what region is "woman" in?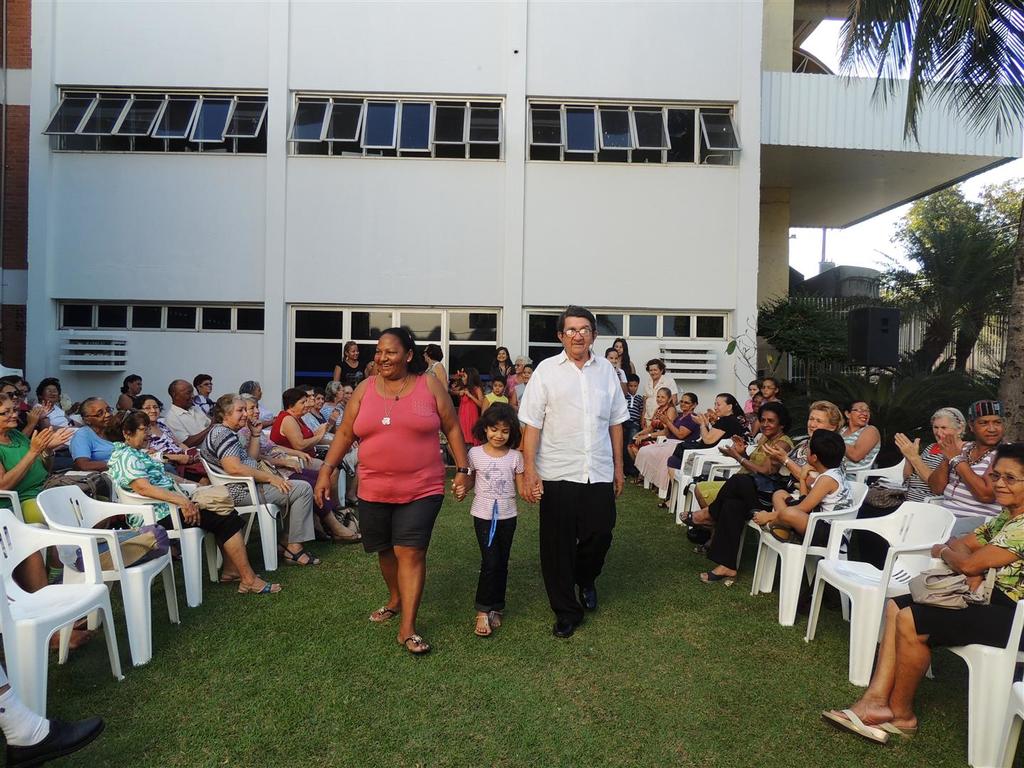
{"left": 681, "top": 400, "right": 790, "bottom": 519}.
